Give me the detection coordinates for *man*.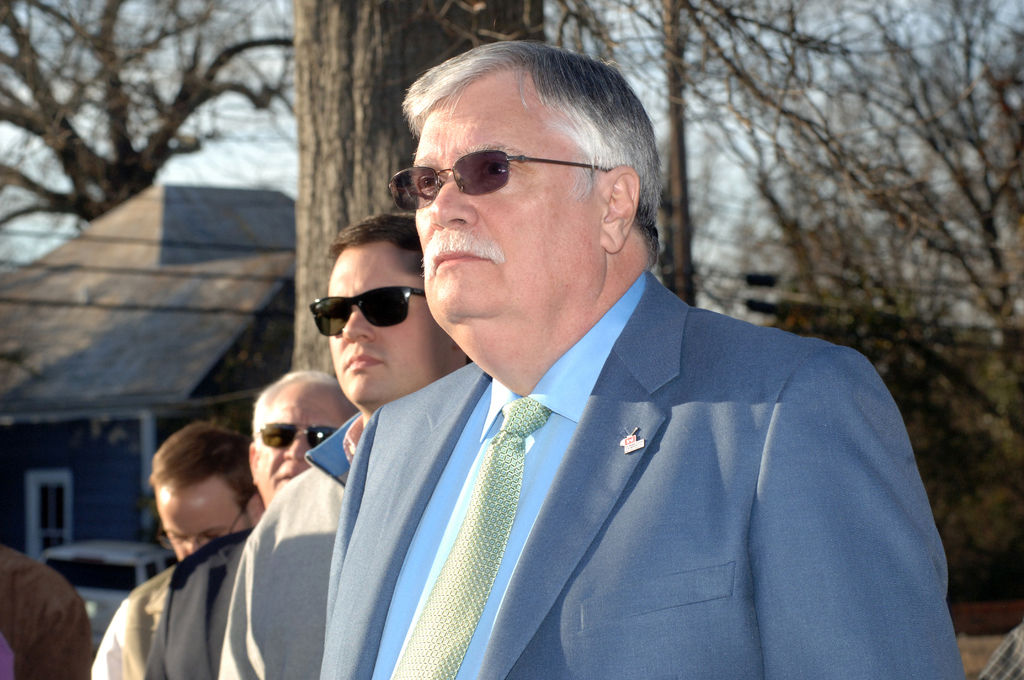
219, 213, 472, 679.
